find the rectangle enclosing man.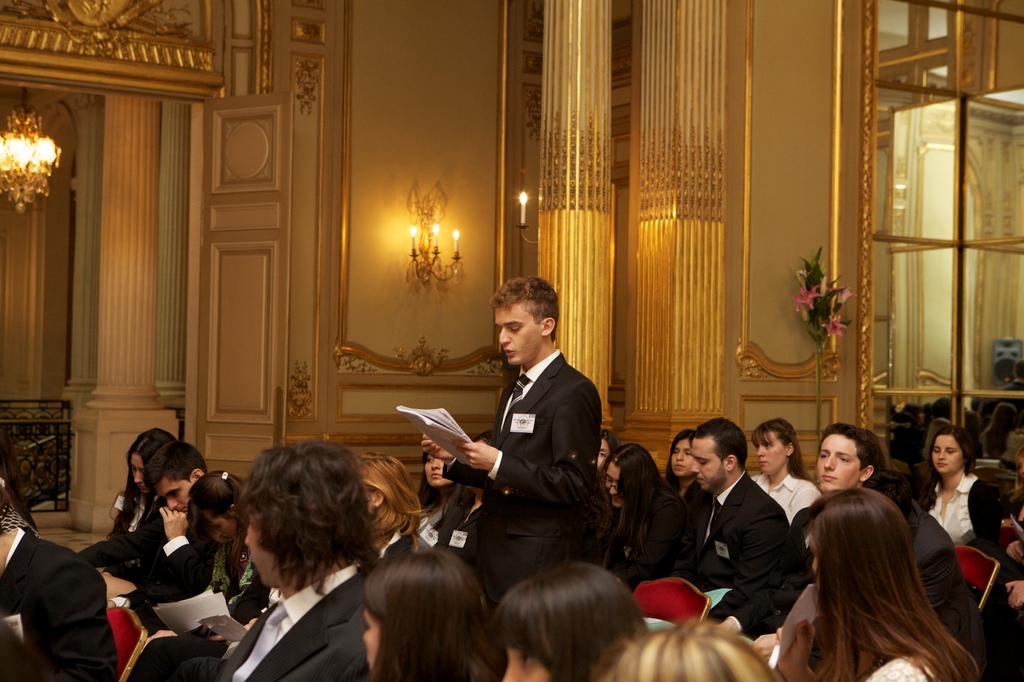
x1=437, y1=282, x2=619, y2=609.
